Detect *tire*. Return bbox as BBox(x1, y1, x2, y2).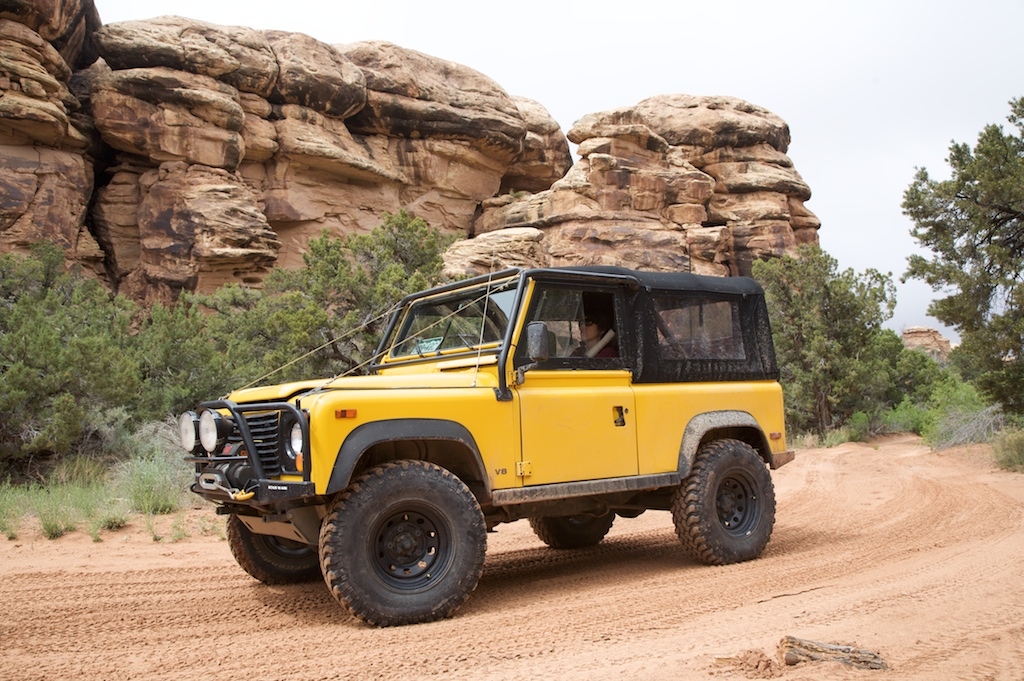
BBox(317, 463, 489, 629).
